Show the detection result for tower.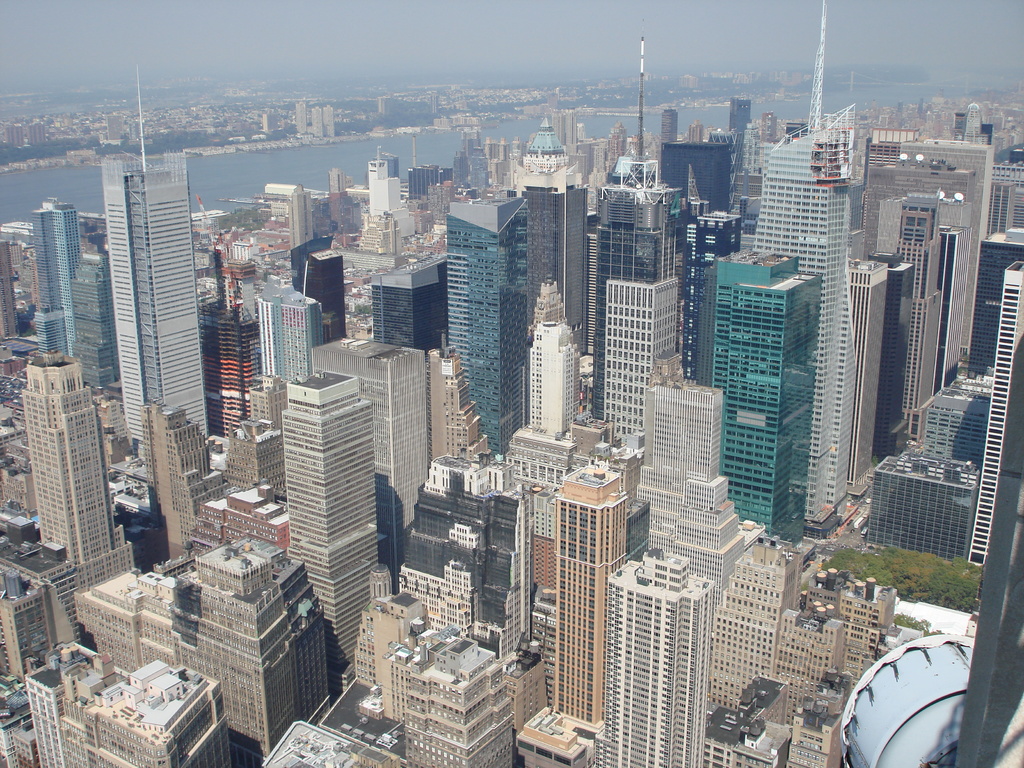
<bbox>582, 31, 684, 445</bbox>.
